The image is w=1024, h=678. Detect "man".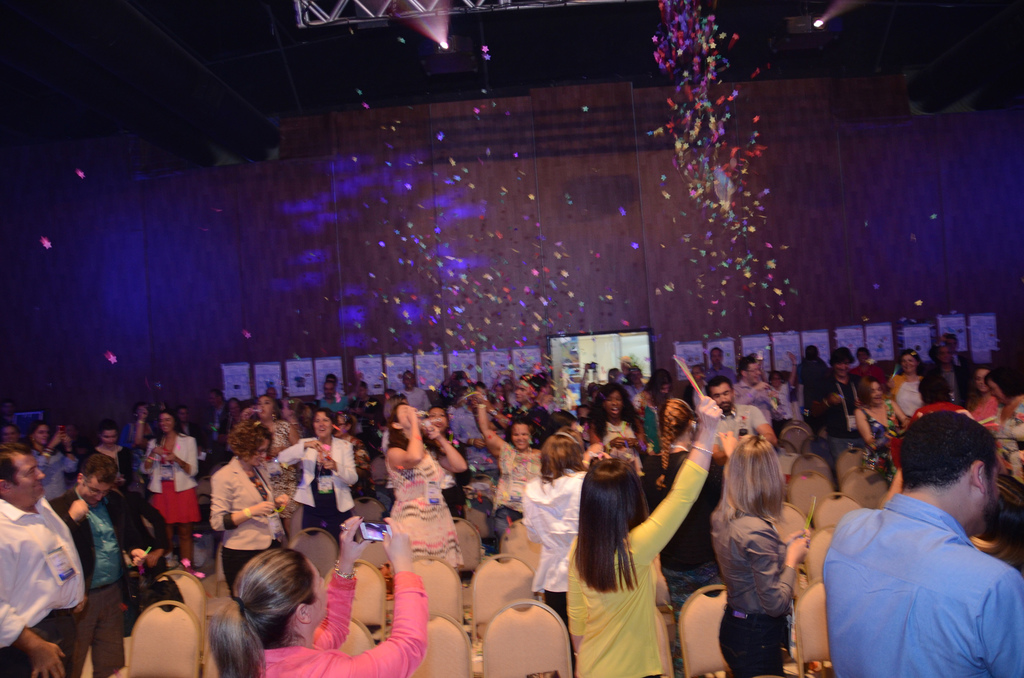
Detection: {"x1": 56, "y1": 451, "x2": 160, "y2": 677}.
